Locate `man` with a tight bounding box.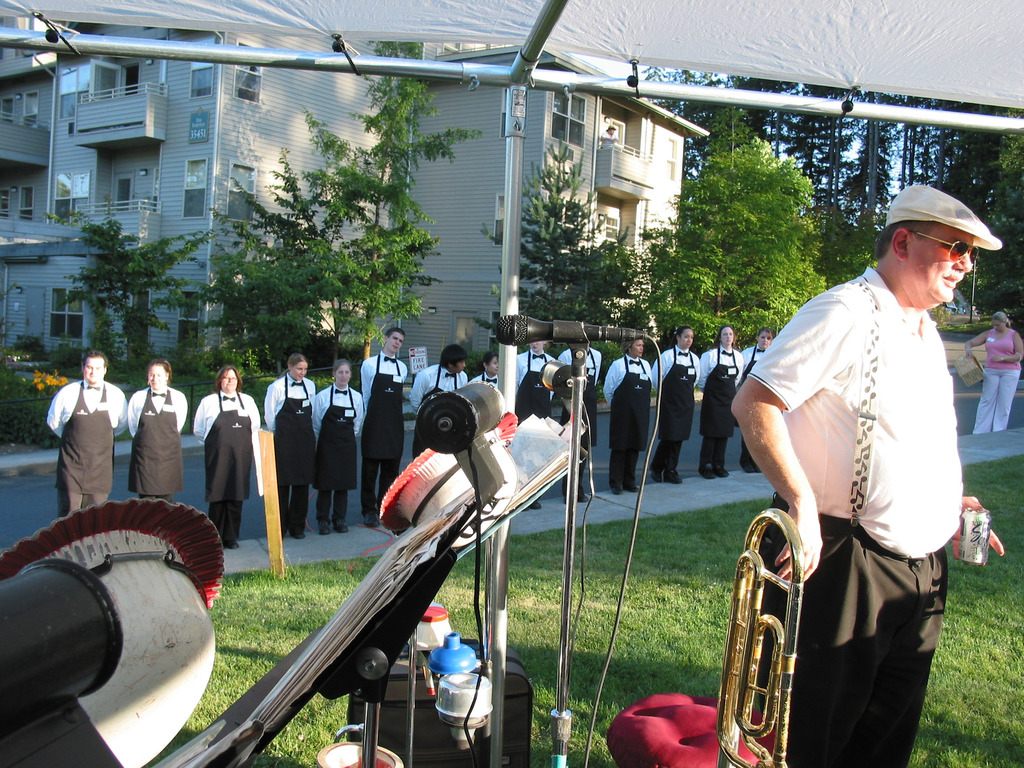
45:349:130:519.
